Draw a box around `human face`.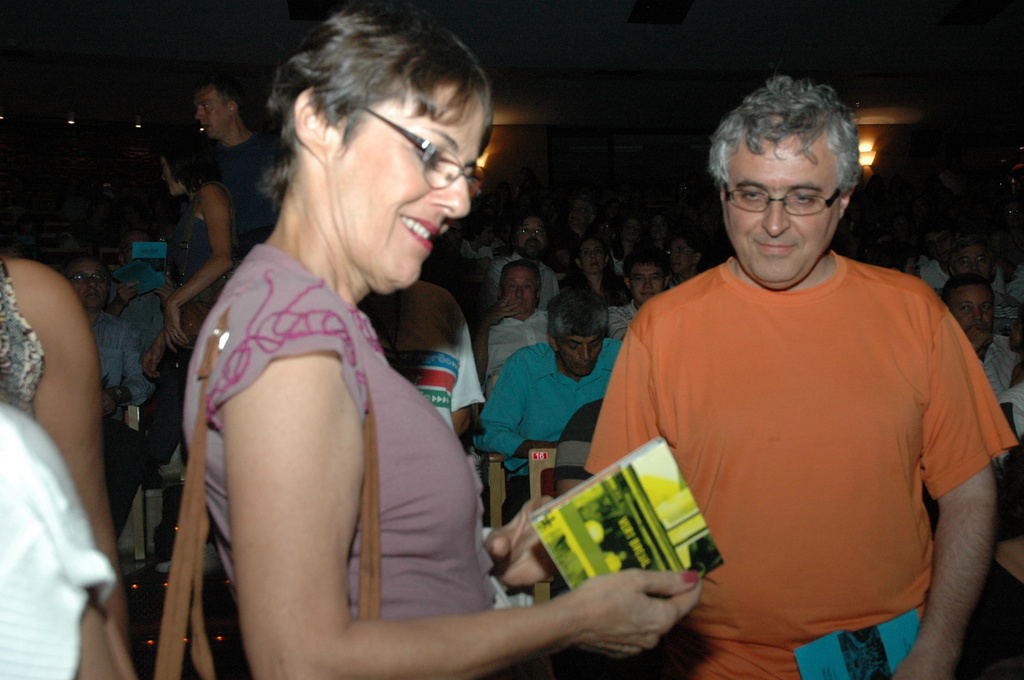
left=719, top=134, right=840, bottom=292.
